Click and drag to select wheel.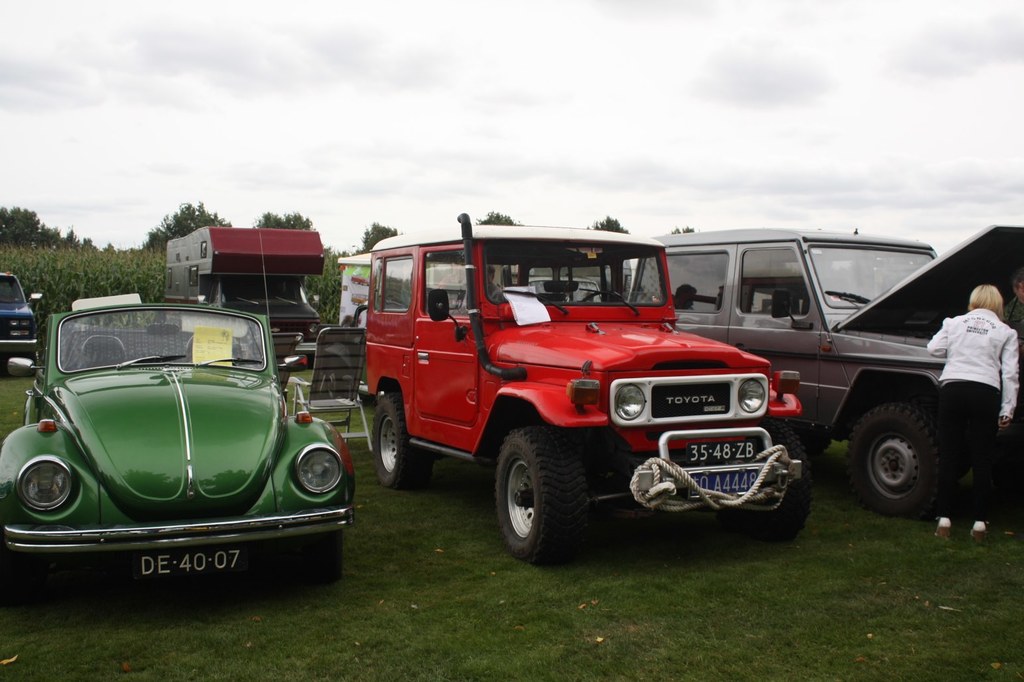
Selection: 483,429,600,561.
